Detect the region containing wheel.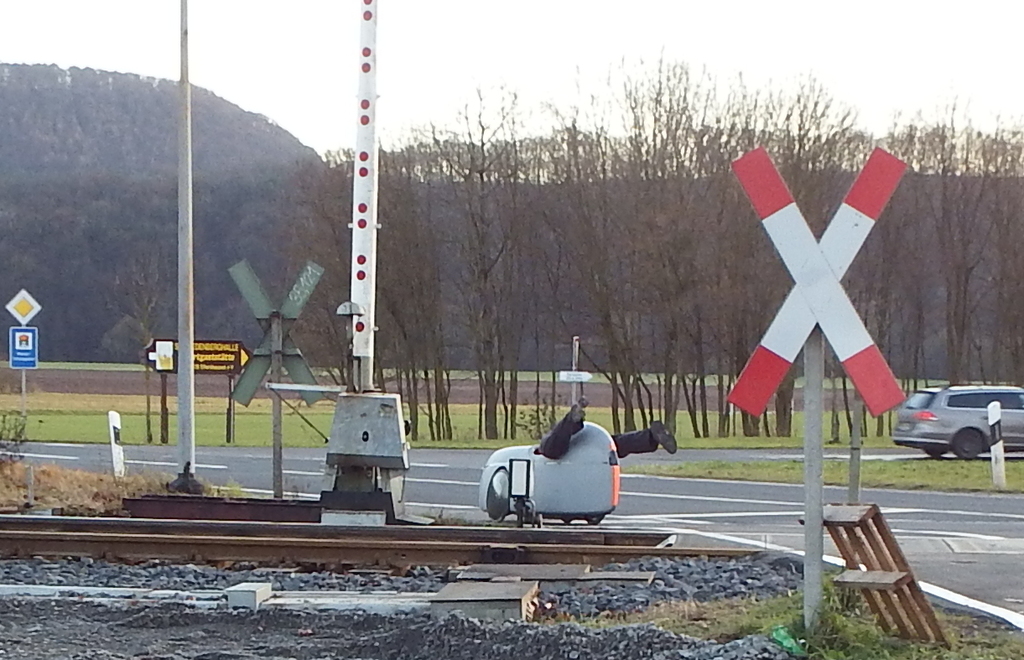
(922, 443, 943, 456).
